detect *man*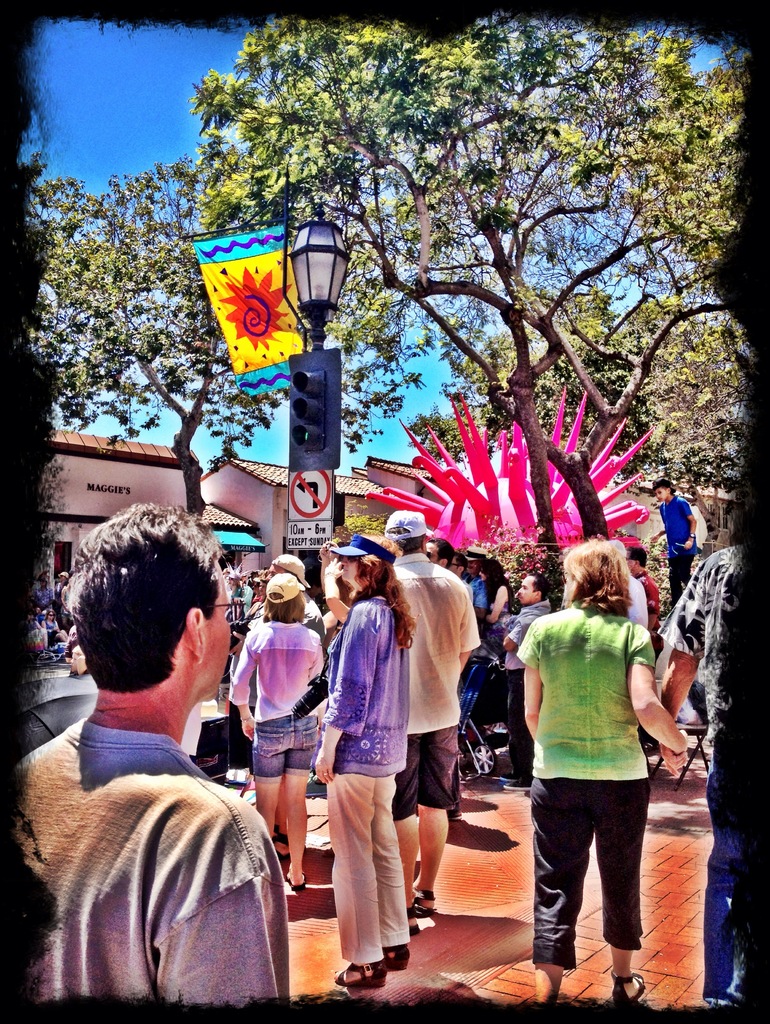
(659,547,747,1008)
